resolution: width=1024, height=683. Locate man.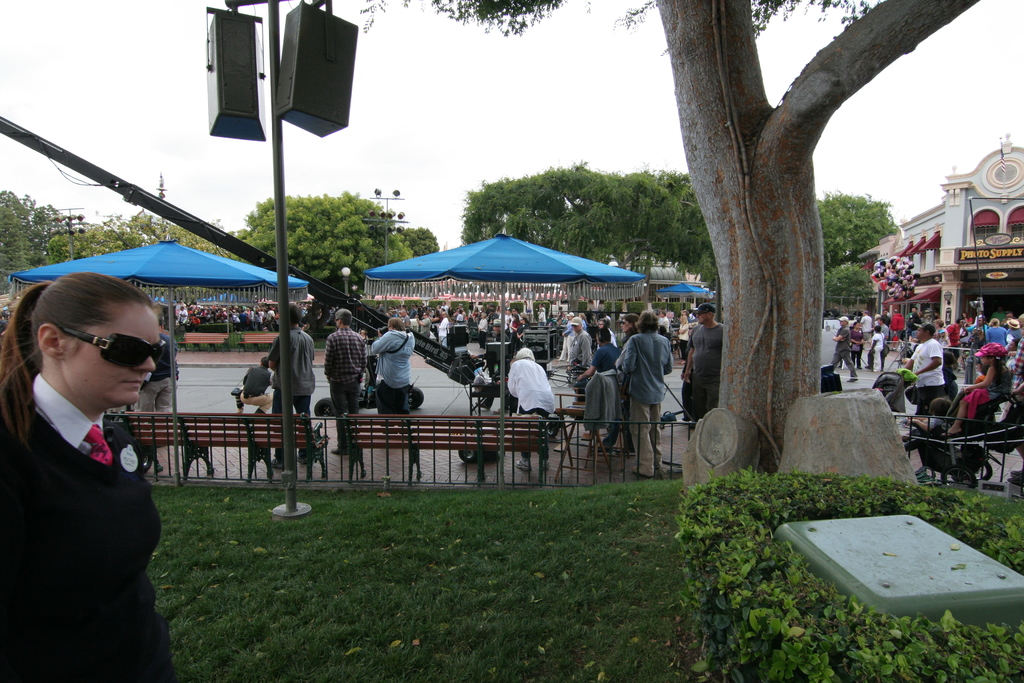
x1=657, y1=309, x2=669, y2=332.
